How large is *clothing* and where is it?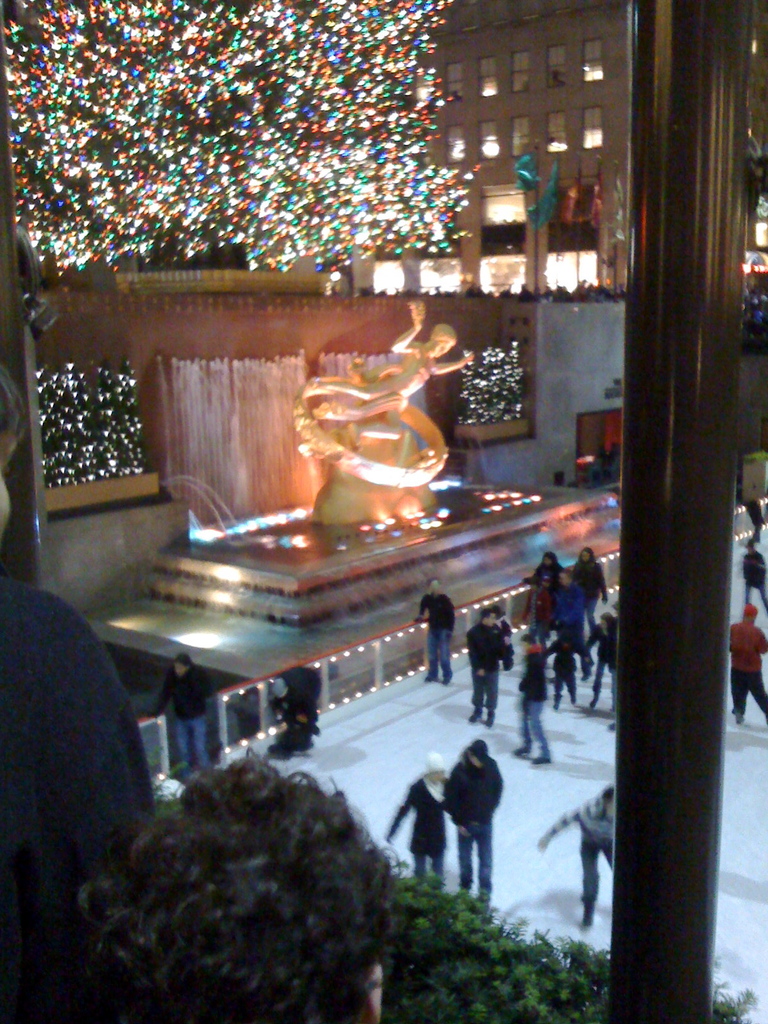
Bounding box: 465,620,511,721.
